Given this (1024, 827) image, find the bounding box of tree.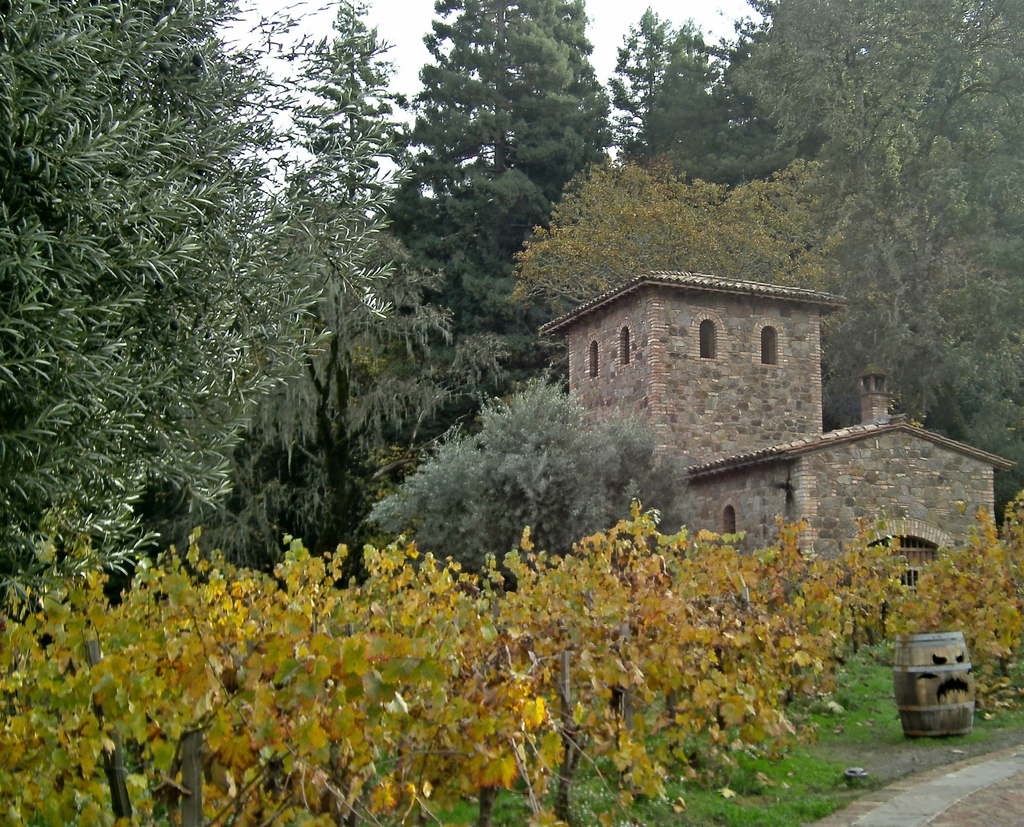
(x1=605, y1=4, x2=670, y2=157).
